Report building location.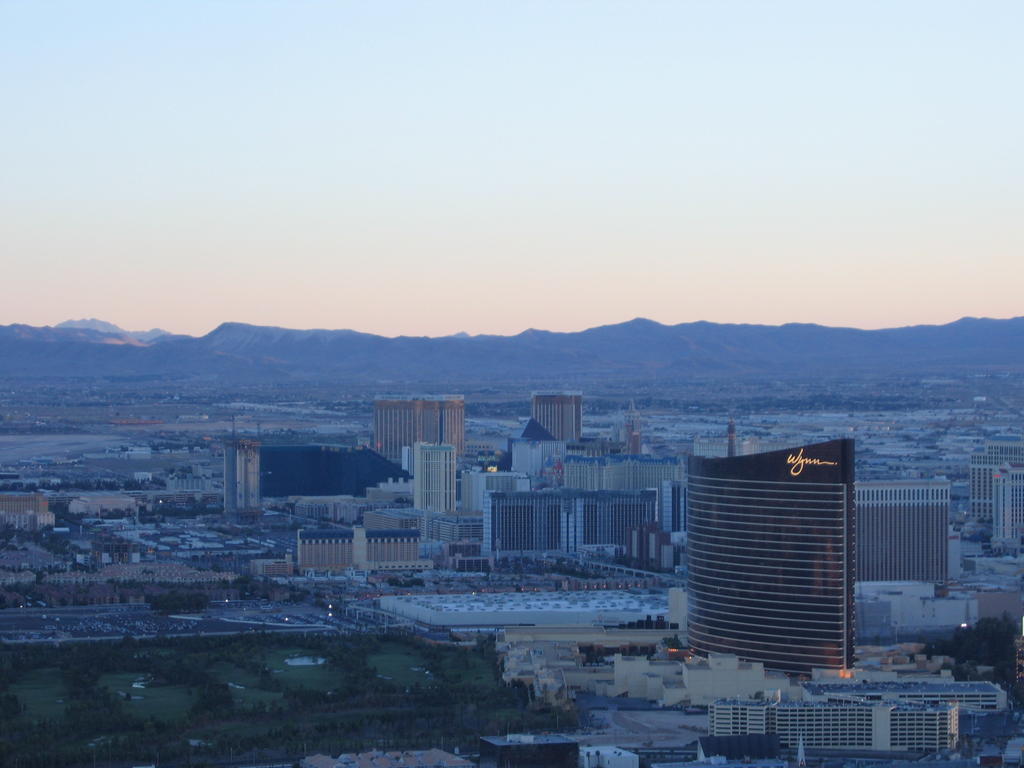
Report: [851,477,948,604].
